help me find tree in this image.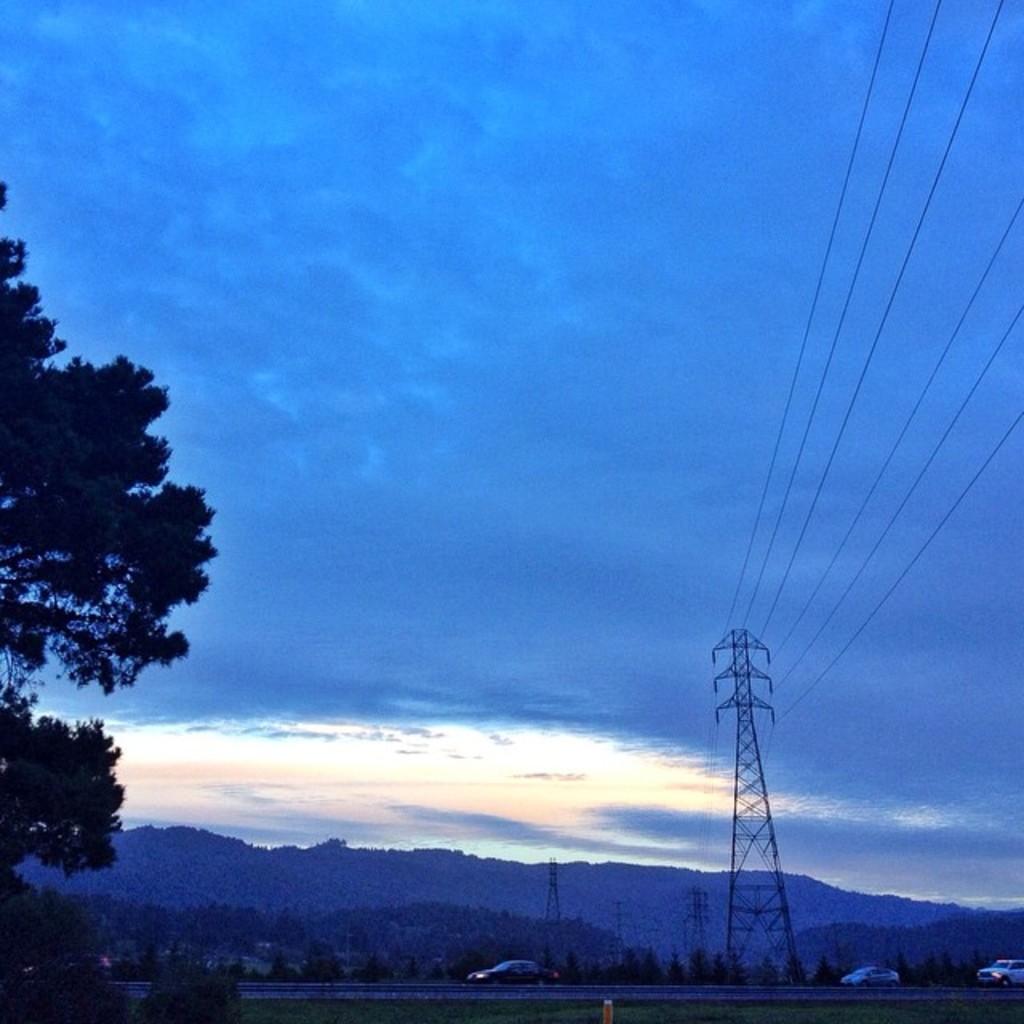
Found it: x1=394 y1=958 x2=419 y2=981.
